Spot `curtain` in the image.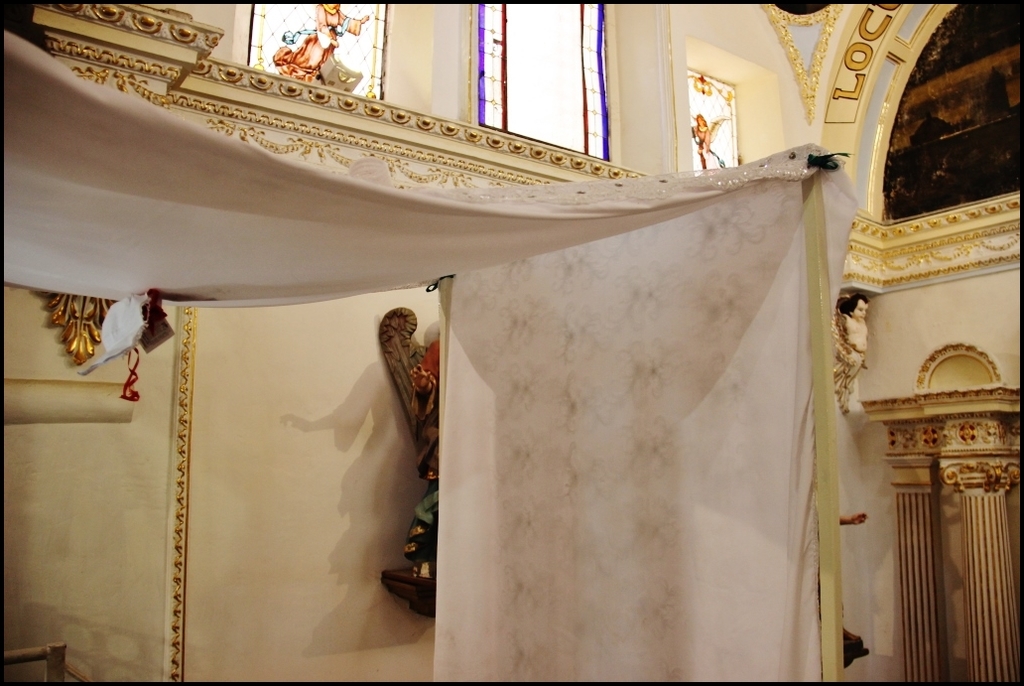
`curtain` found at [x1=179, y1=279, x2=437, y2=683].
